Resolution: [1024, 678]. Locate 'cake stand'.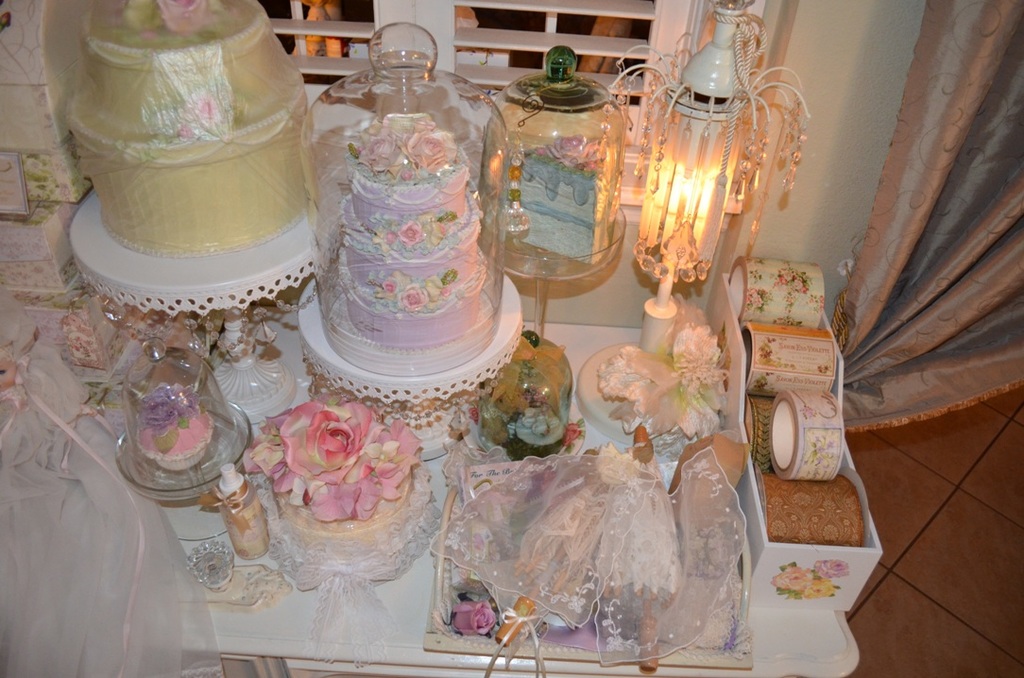
491/204/631/291.
